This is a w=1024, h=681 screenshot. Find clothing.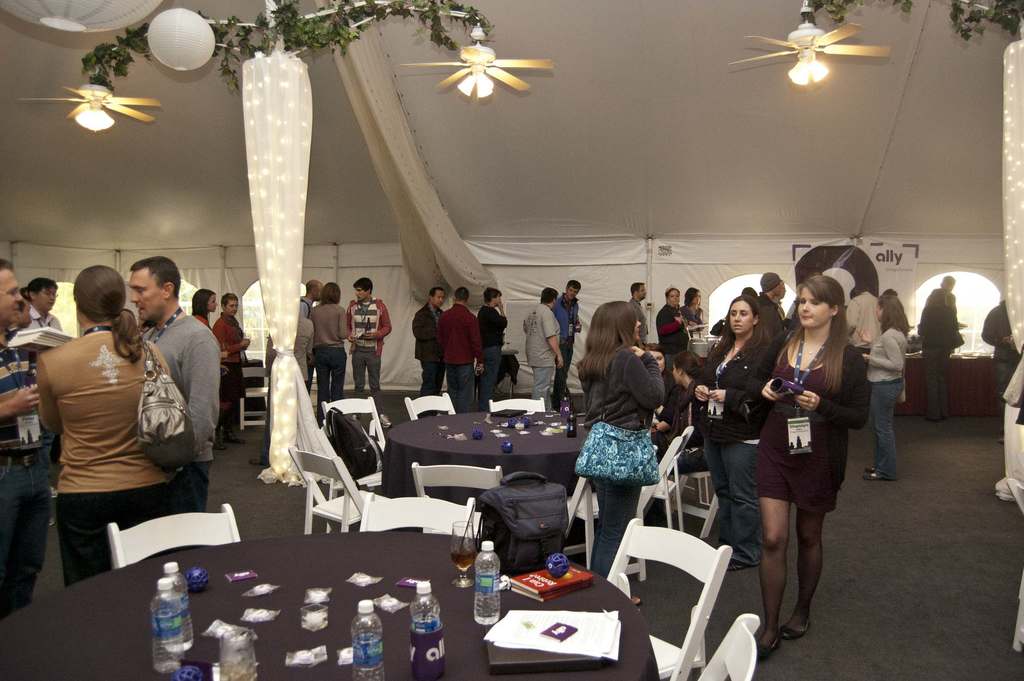
Bounding box: {"left": 206, "top": 314, "right": 250, "bottom": 404}.
